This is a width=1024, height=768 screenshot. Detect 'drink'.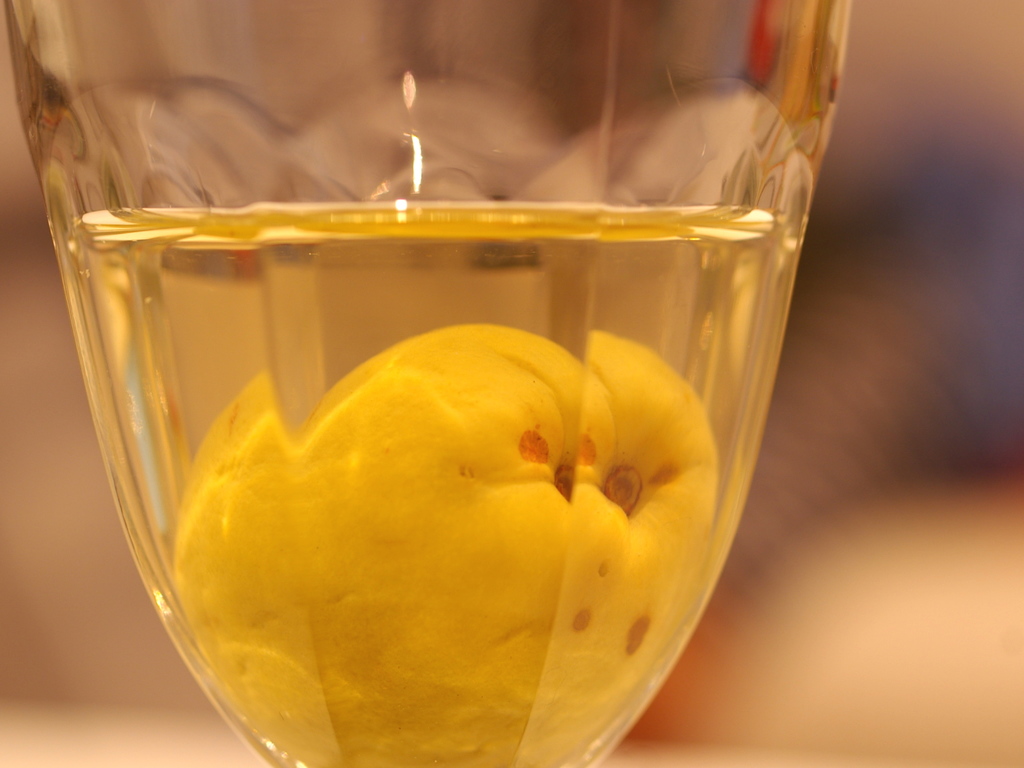
(136, 99, 838, 698).
